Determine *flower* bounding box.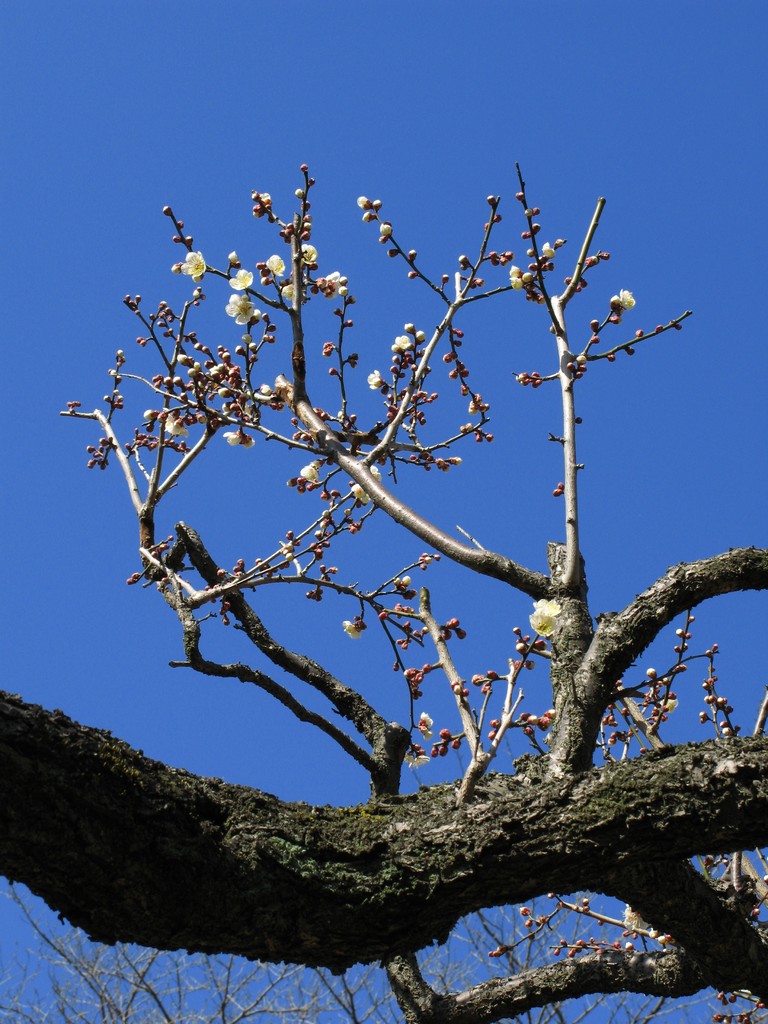
Determined: [x1=302, y1=243, x2=316, y2=264].
